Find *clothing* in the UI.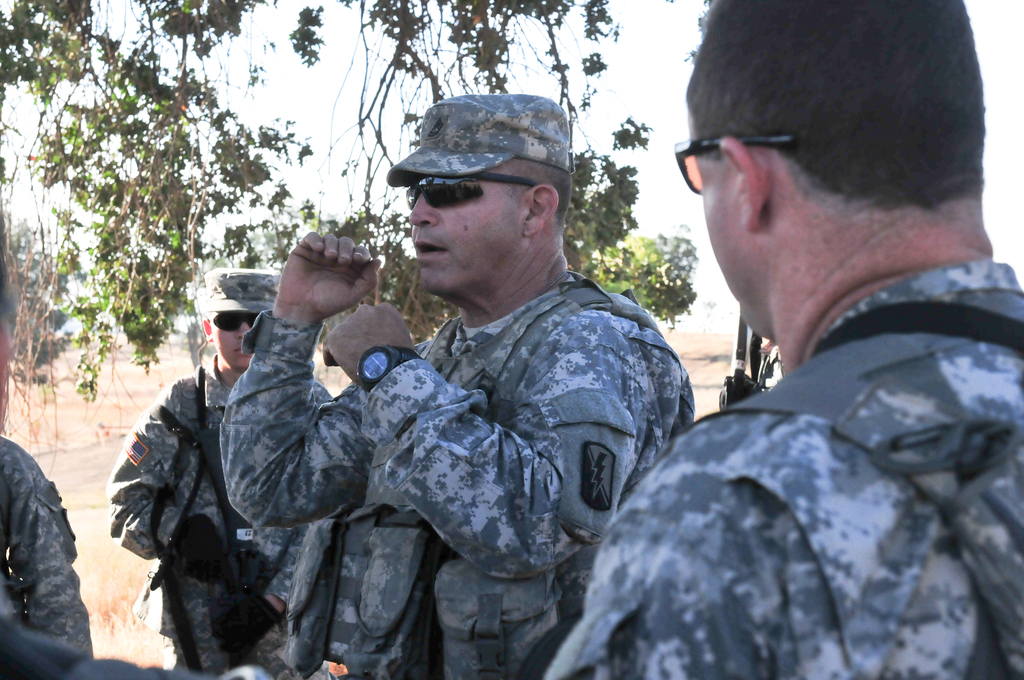
UI element at bbox=[214, 266, 689, 679].
